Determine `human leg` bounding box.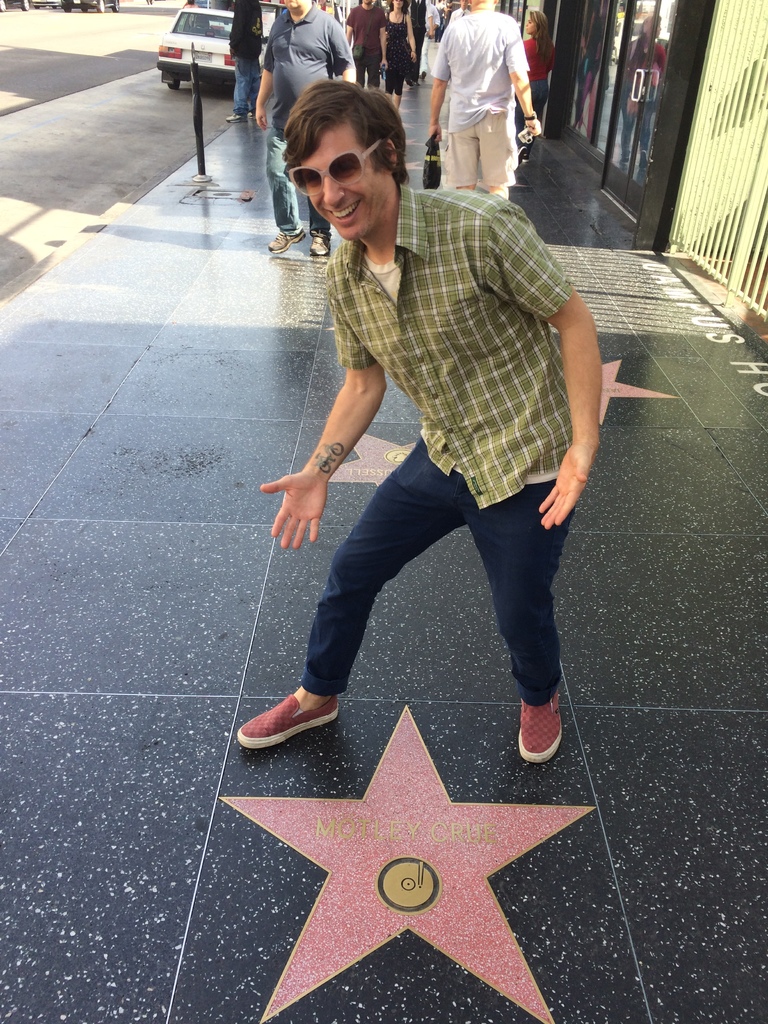
Determined: BBox(483, 94, 525, 195).
